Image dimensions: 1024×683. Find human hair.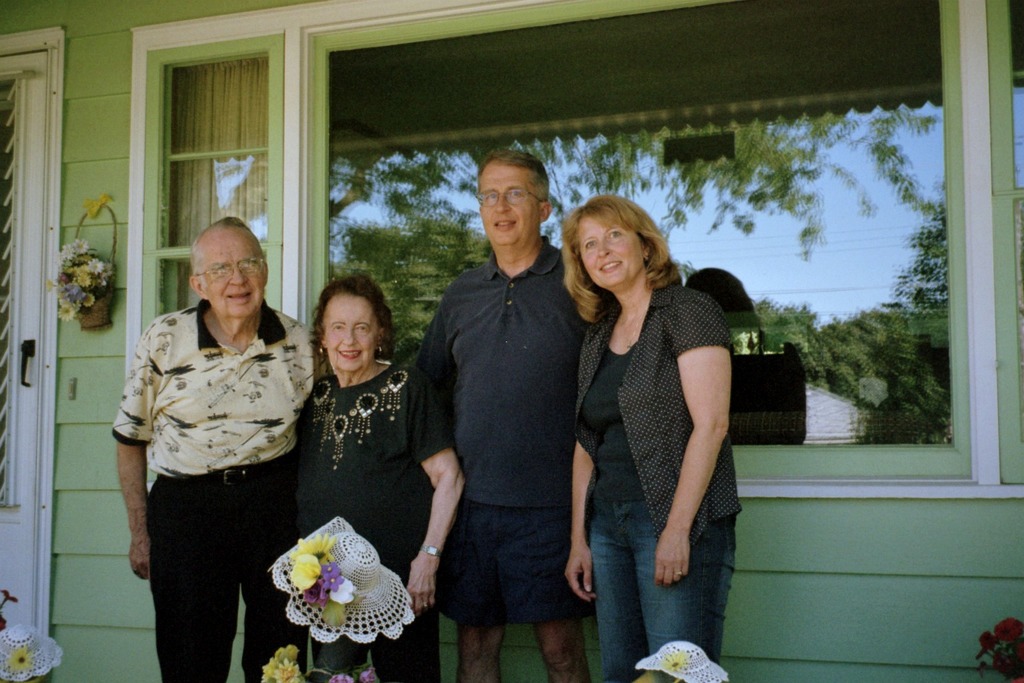
[x1=564, y1=199, x2=687, y2=350].
